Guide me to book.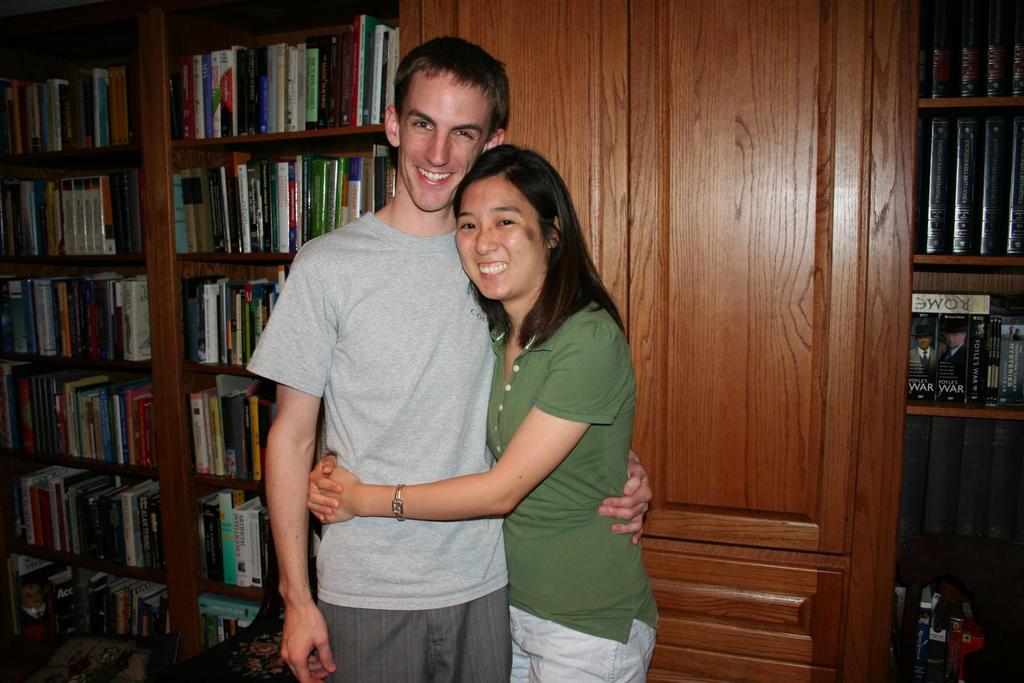
Guidance: {"x1": 980, "y1": 115, "x2": 1018, "y2": 257}.
